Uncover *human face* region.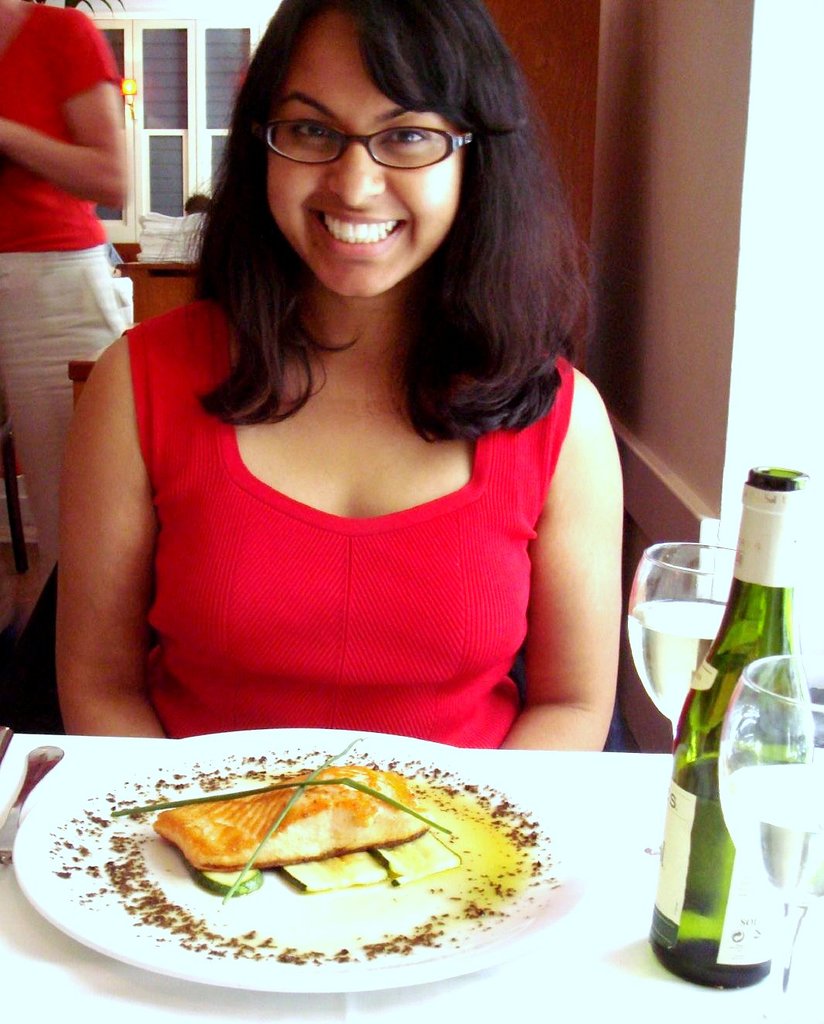
Uncovered: 271, 15, 466, 297.
